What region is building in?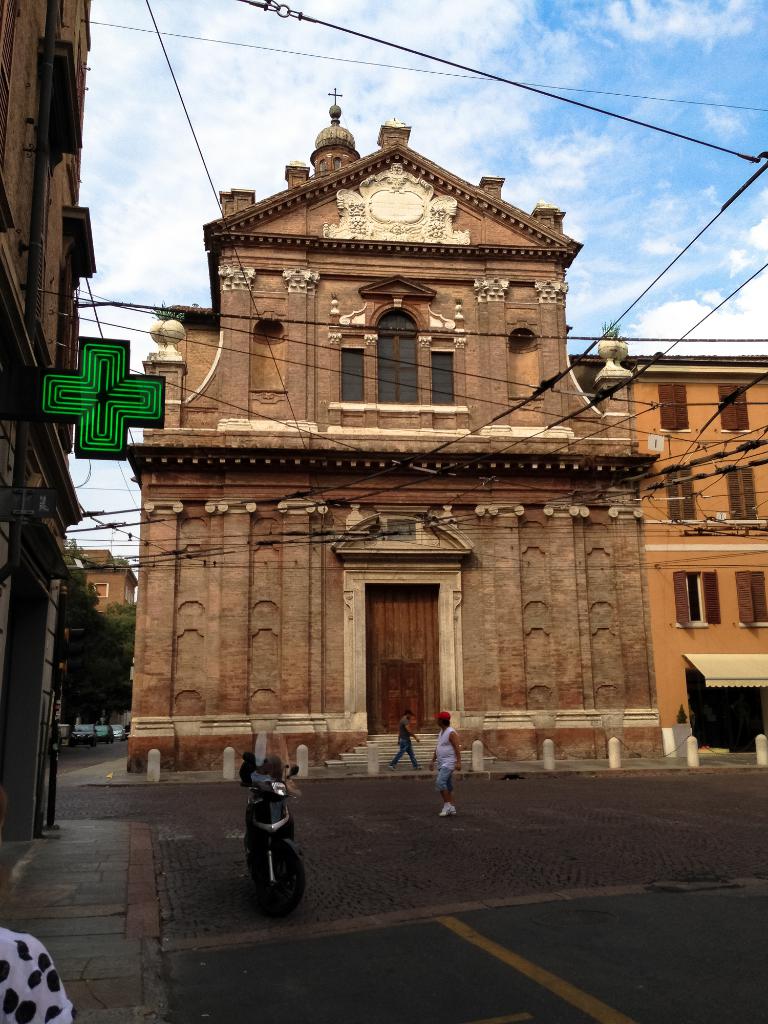
0, 0, 100, 836.
